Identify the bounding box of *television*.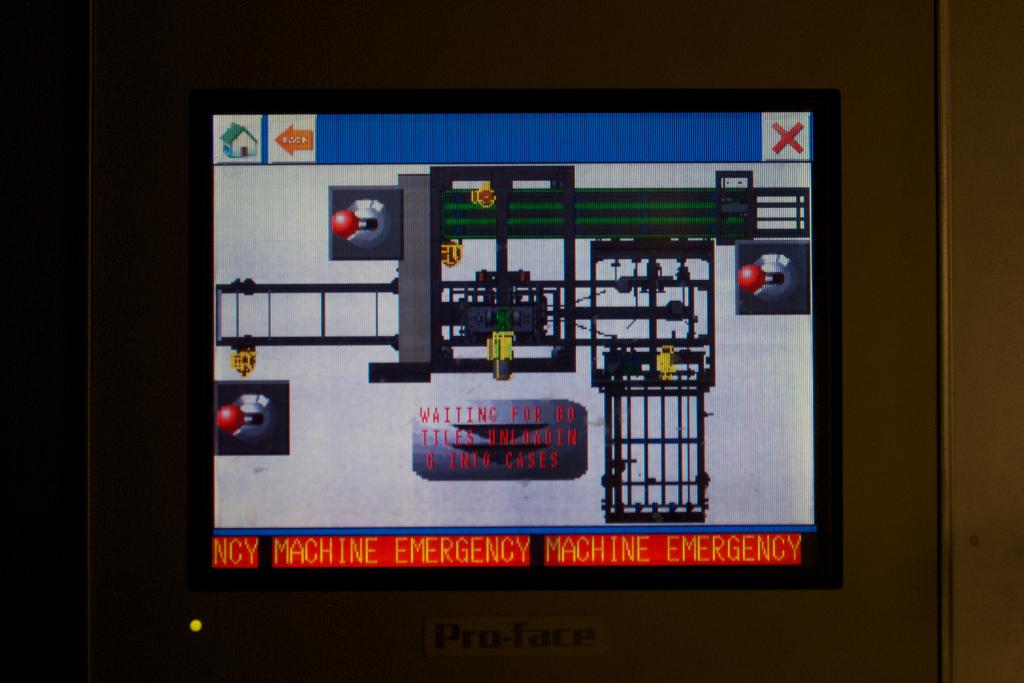
region(179, 90, 844, 619).
